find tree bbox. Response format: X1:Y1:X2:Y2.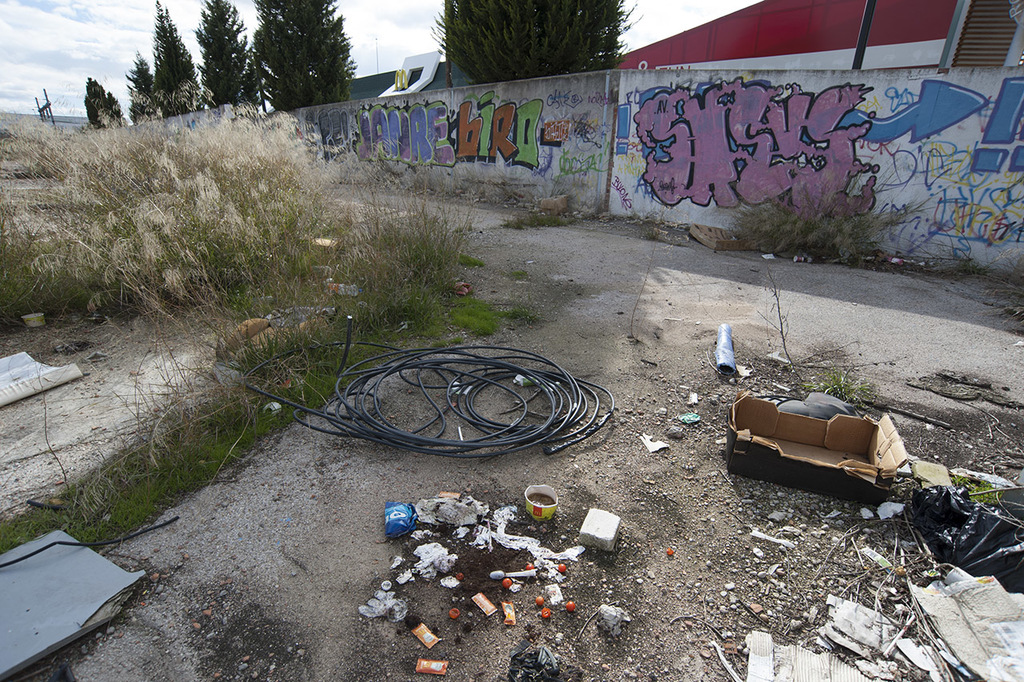
86:71:129:130.
